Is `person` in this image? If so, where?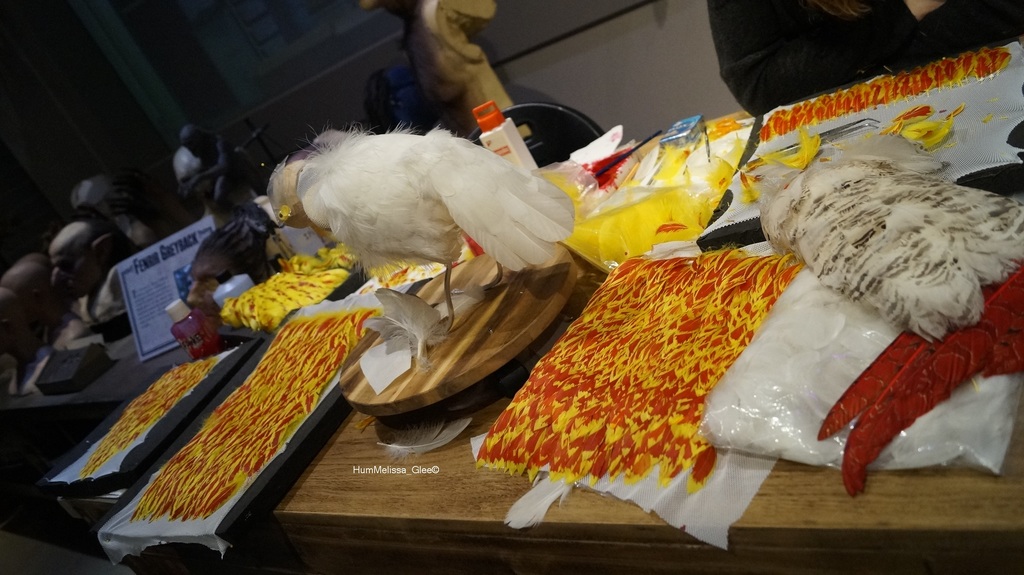
Yes, at box(50, 221, 109, 293).
